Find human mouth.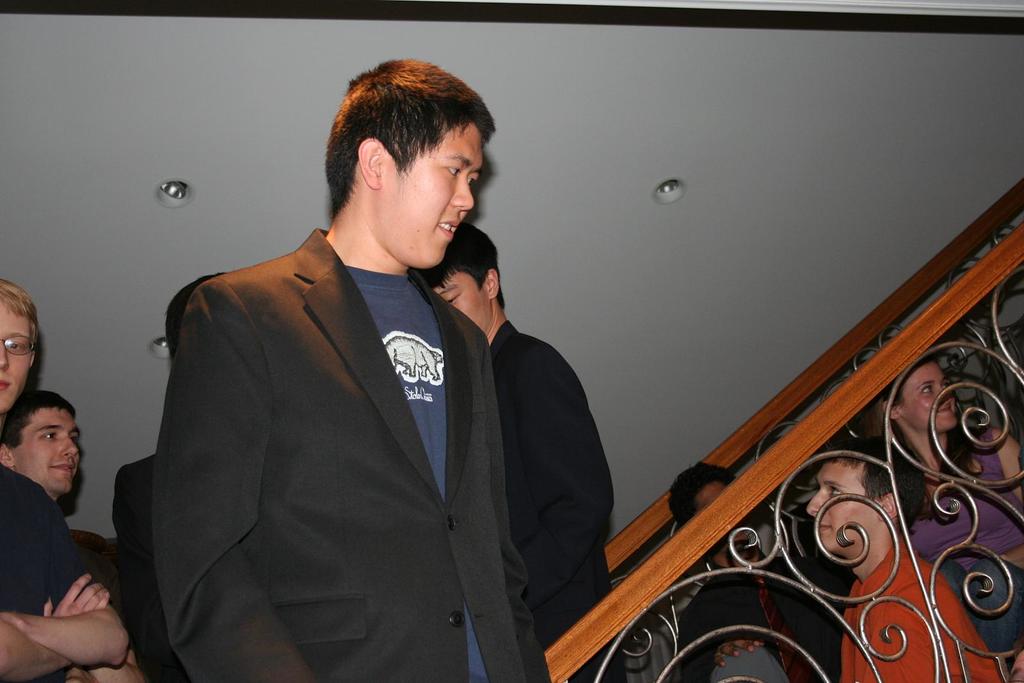
left=51, top=458, right=77, bottom=479.
